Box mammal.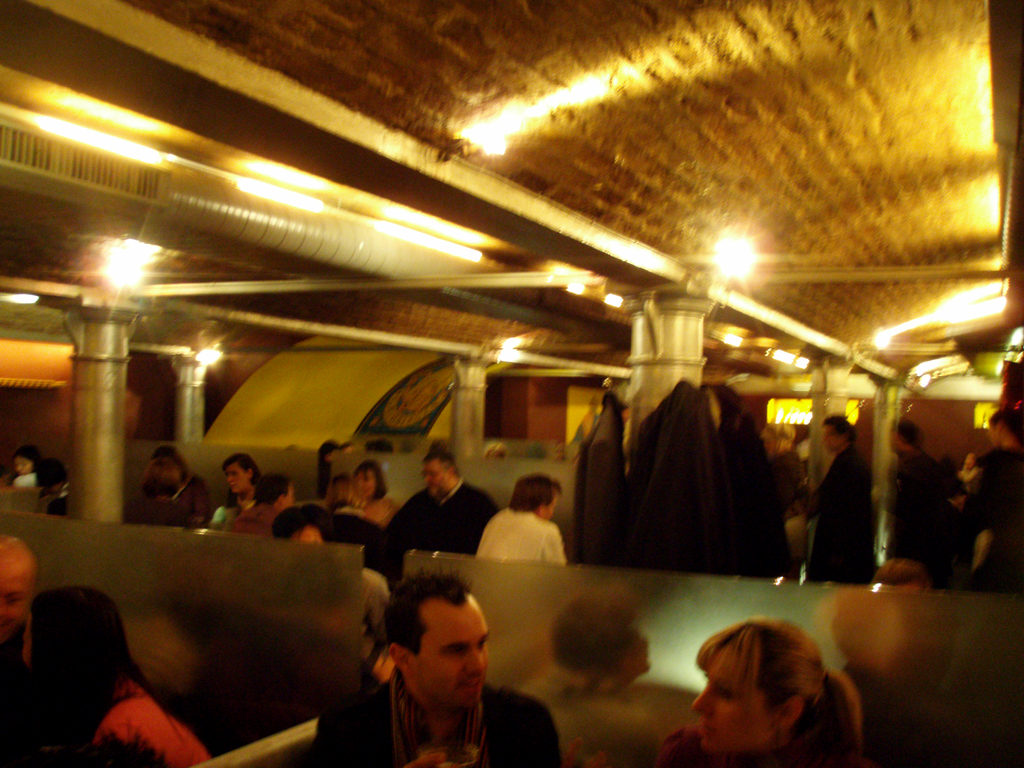
region(218, 451, 263, 523).
